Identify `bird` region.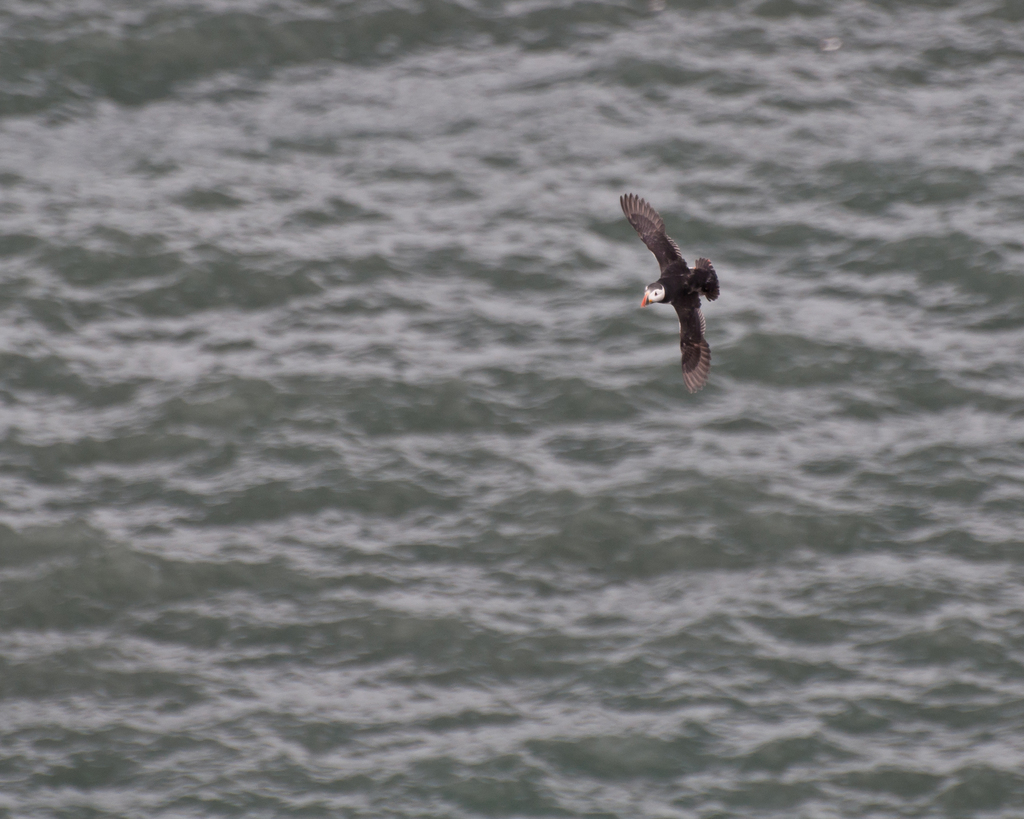
Region: [x1=614, y1=173, x2=735, y2=379].
